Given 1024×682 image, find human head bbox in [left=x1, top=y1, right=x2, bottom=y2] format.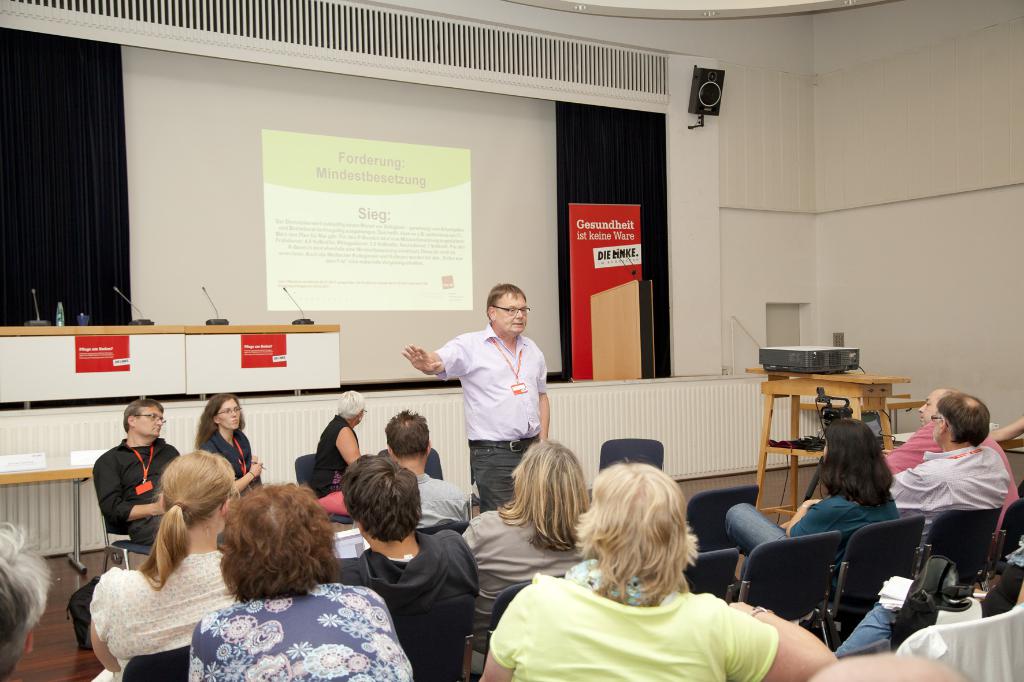
[left=918, top=386, right=956, bottom=425].
